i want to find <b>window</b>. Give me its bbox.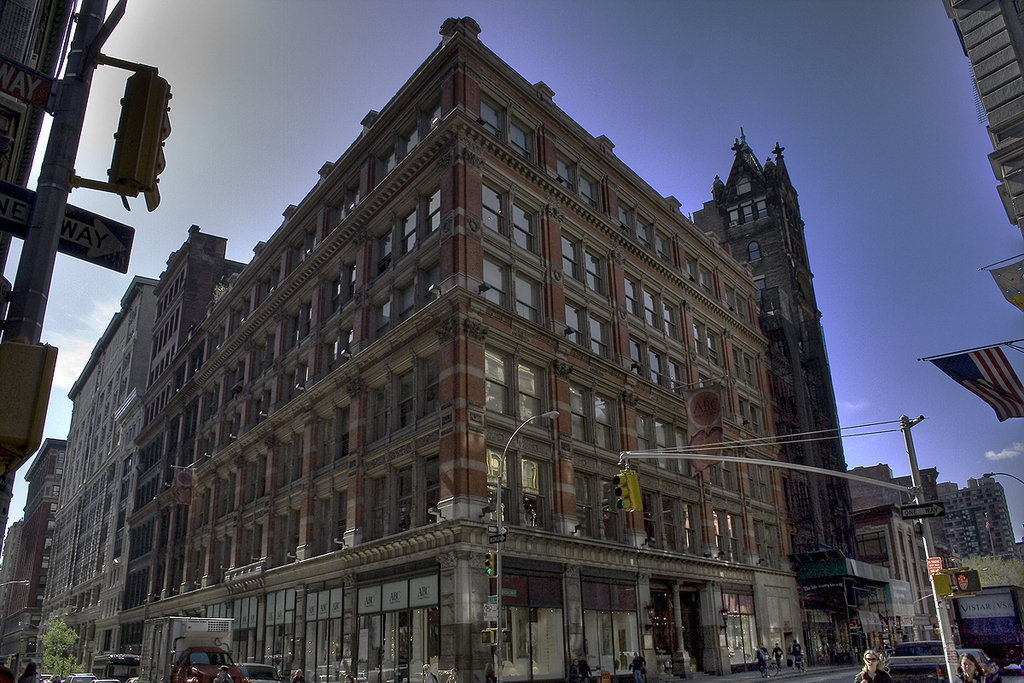
253:330:273:381.
